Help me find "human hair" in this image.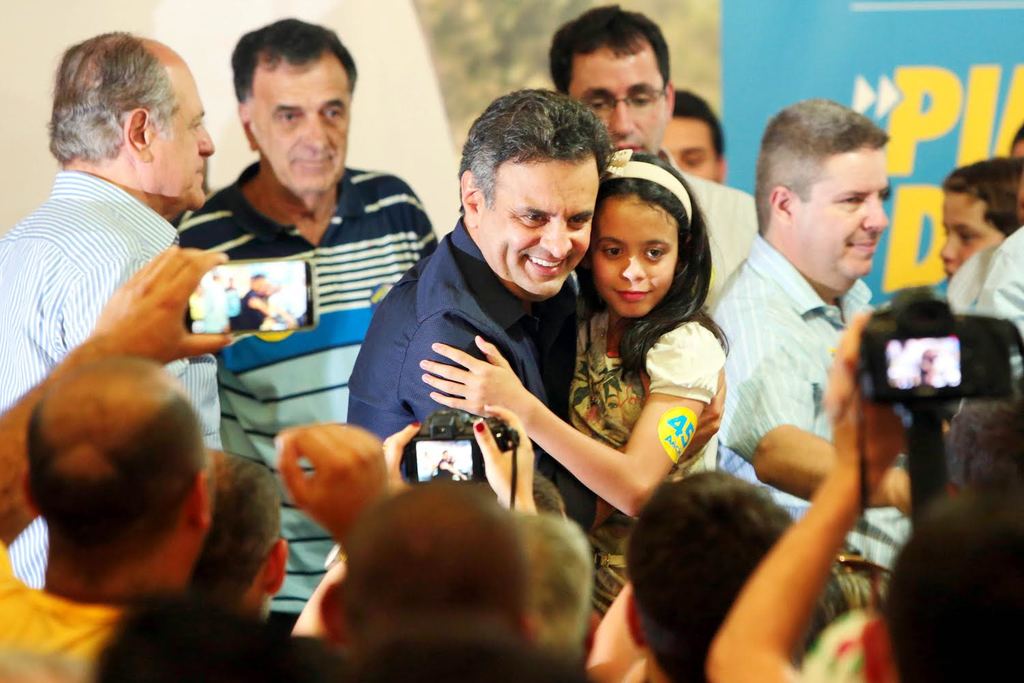
Found it: detection(25, 389, 208, 575).
